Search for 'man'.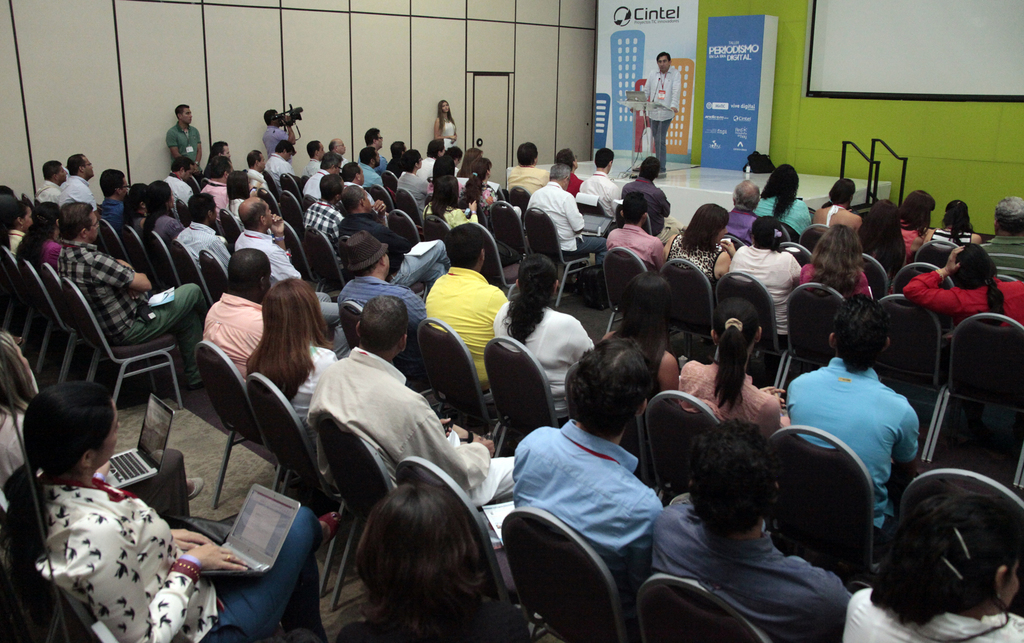
Found at [left=507, top=143, right=544, bottom=198].
